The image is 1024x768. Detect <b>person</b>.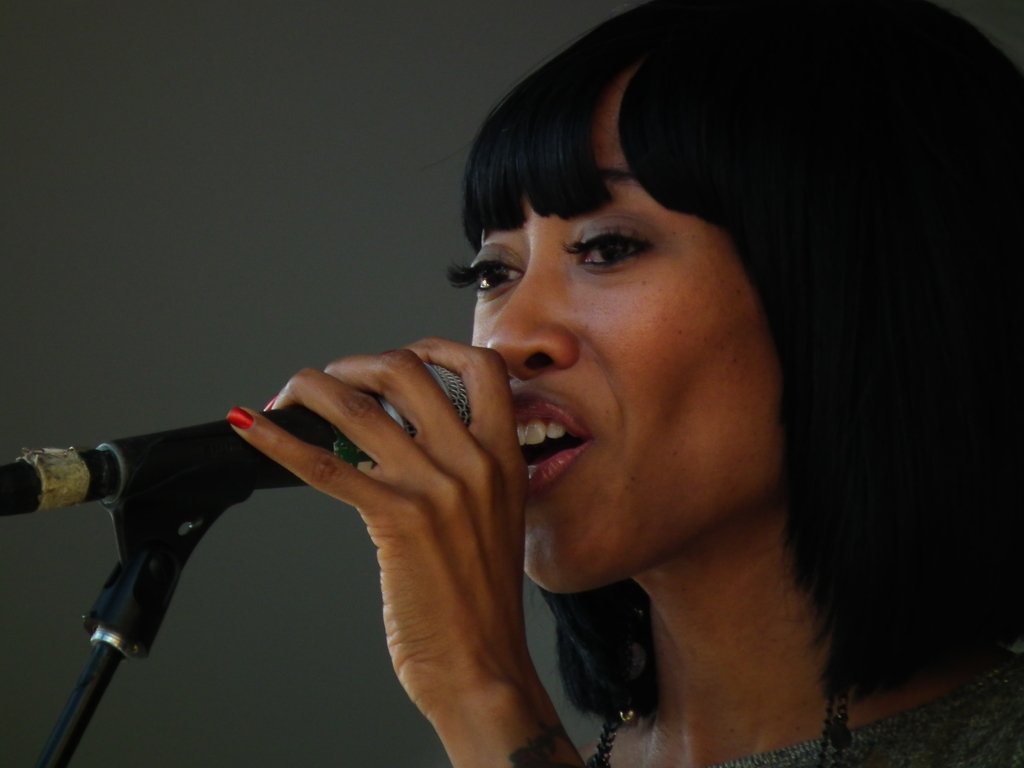
Detection: 227:0:1022:767.
